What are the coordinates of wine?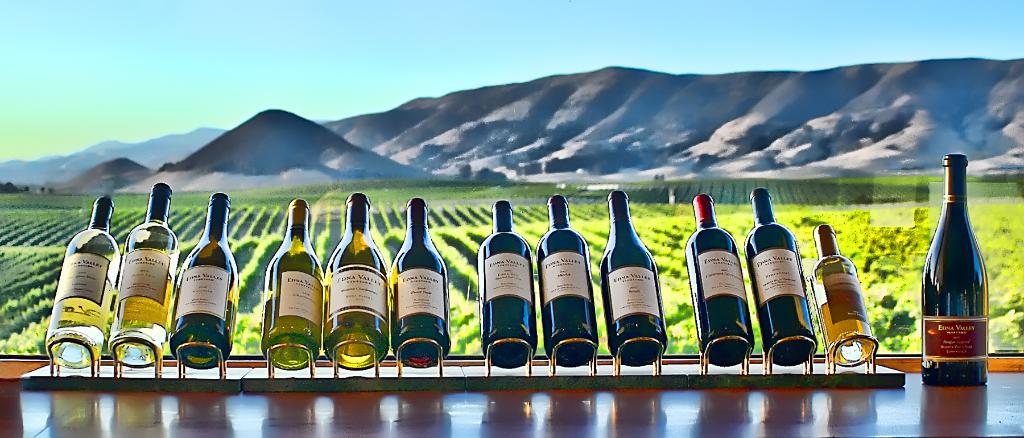
bbox=[45, 197, 118, 369].
